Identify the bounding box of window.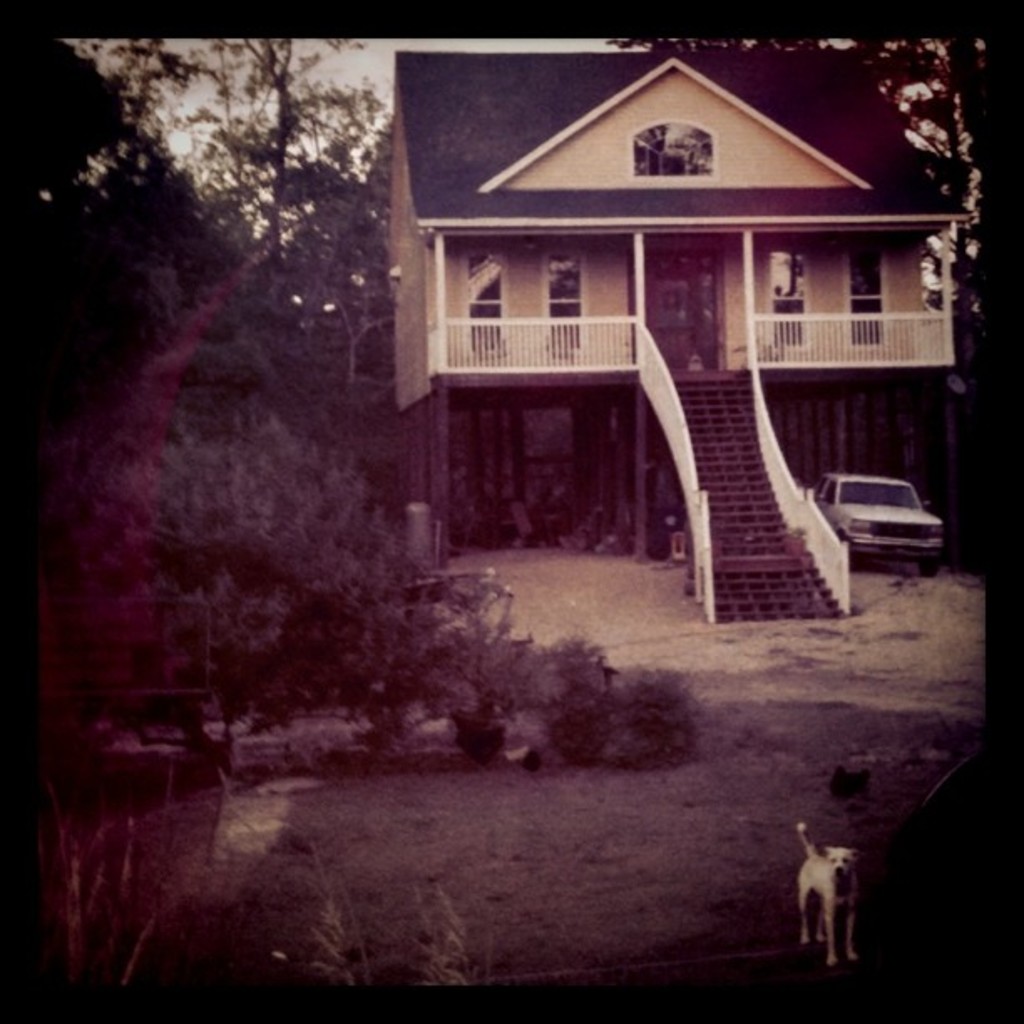
462 248 509 351.
